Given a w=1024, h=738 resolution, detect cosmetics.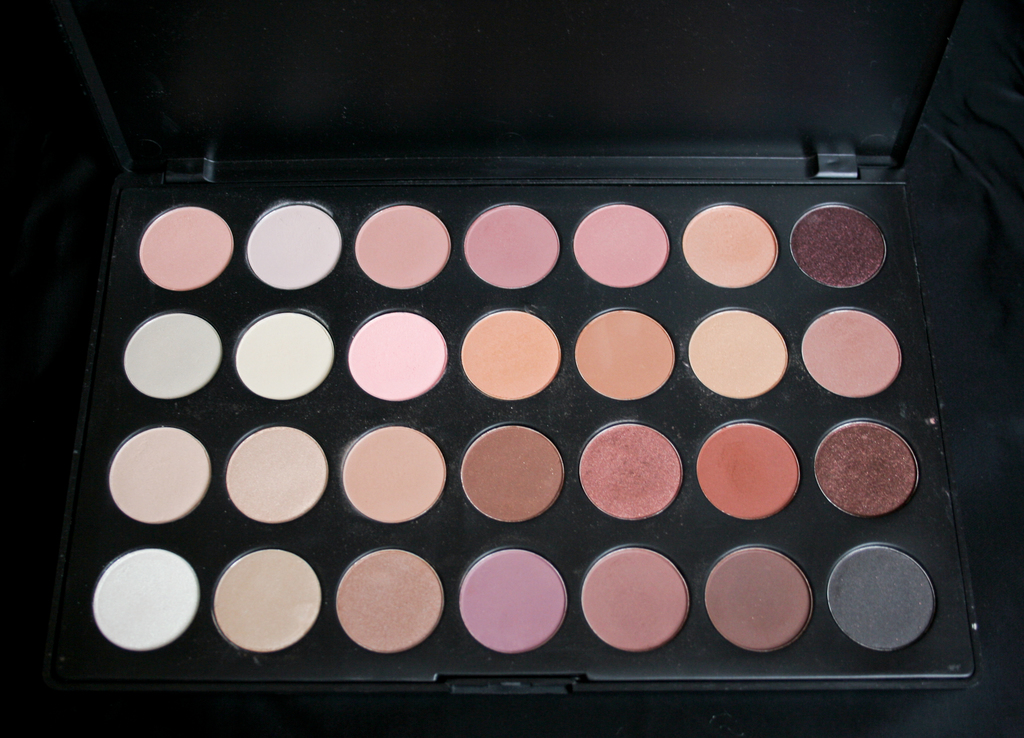
<box>338,423,445,520</box>.
